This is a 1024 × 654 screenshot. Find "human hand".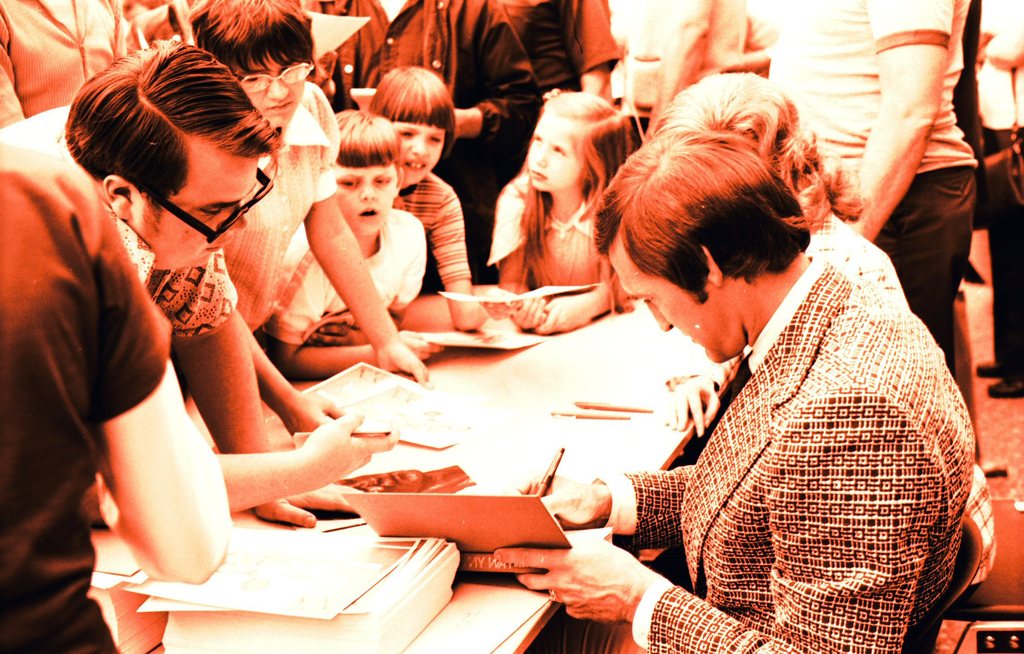
Bounding box: {"x1": 302, "y1": 408, "x2": 401, "y2": 484}.
